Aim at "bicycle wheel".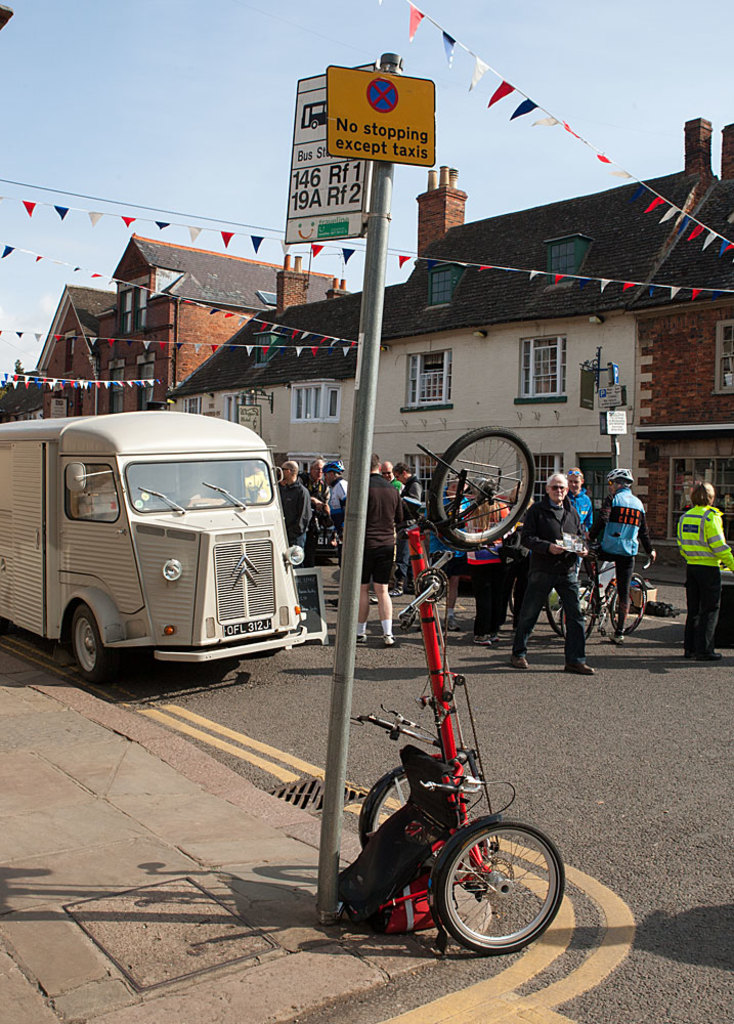
Aimed at pyautogui.locateOnScreen(545, 562, 602, 647).
